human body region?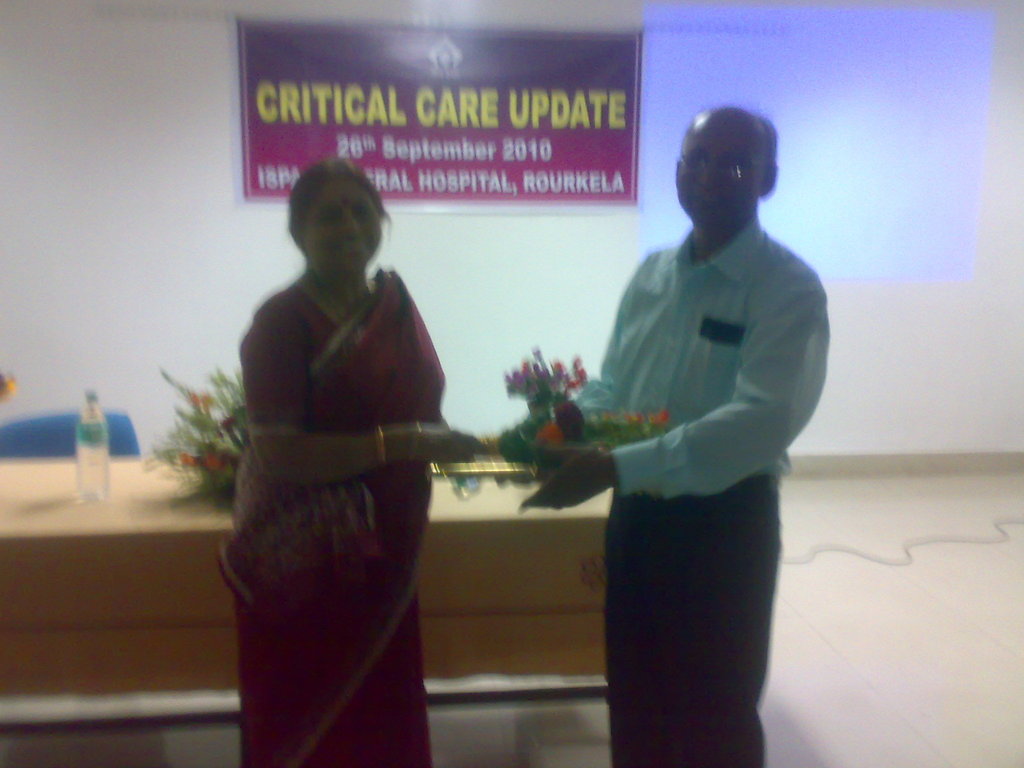
detection(488, 105, 828, 767)
